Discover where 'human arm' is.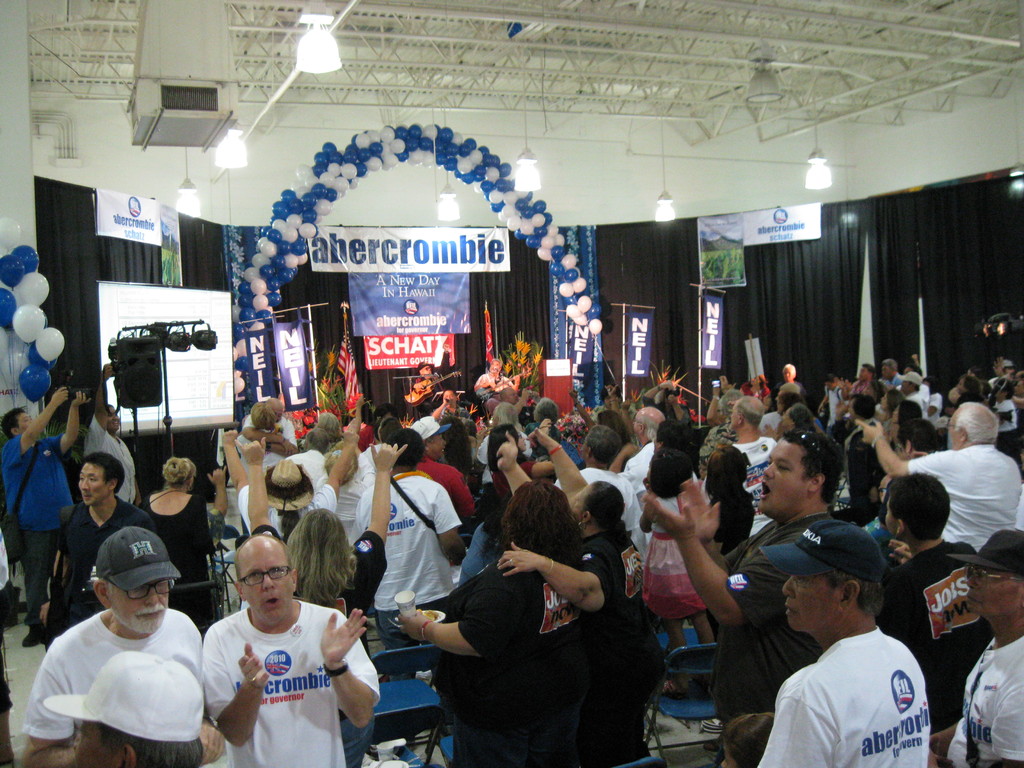
Discovered at [x1=639, y1=379, x2=680, y2=406].
